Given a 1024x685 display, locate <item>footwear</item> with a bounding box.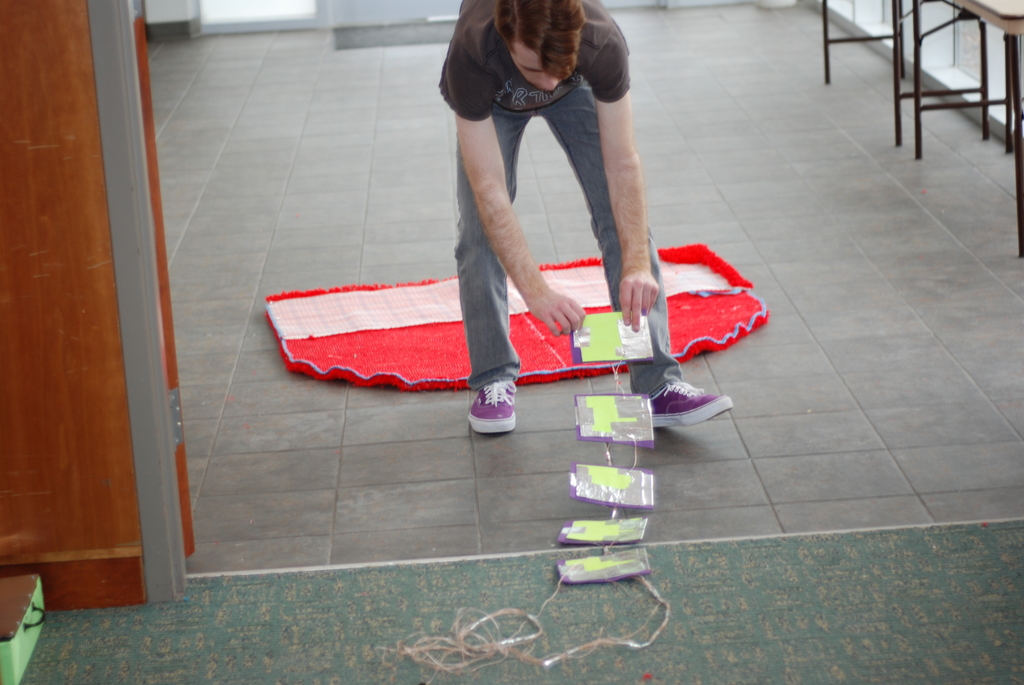
Located: left=467, top=379, right=518, bottom=434.
